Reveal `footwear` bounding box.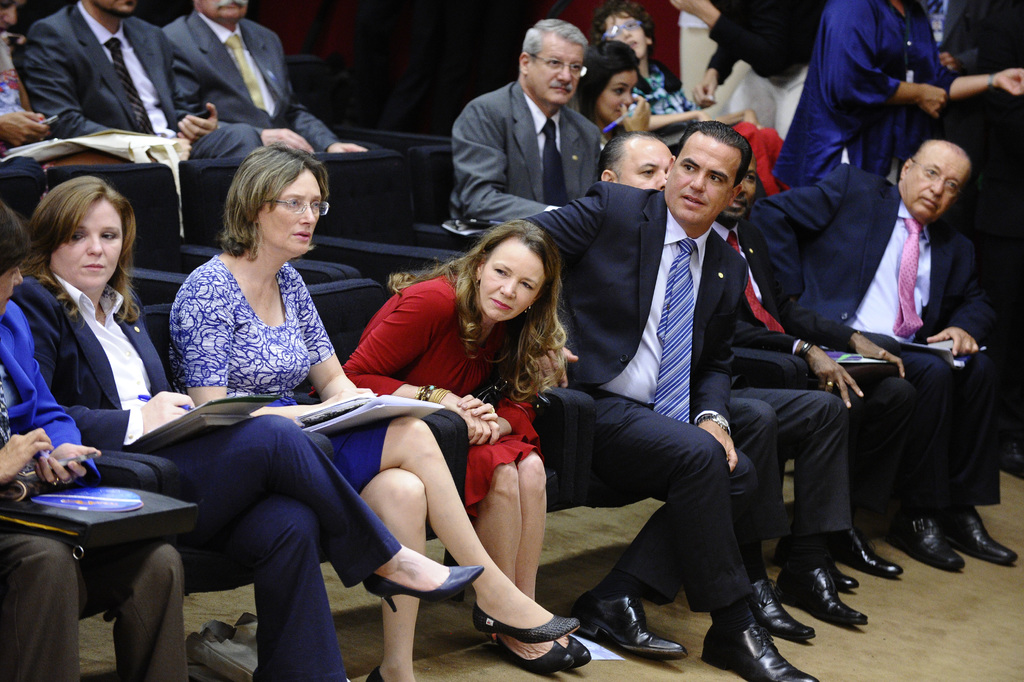
Revealed: select_region(803, 552, 870, 645).
